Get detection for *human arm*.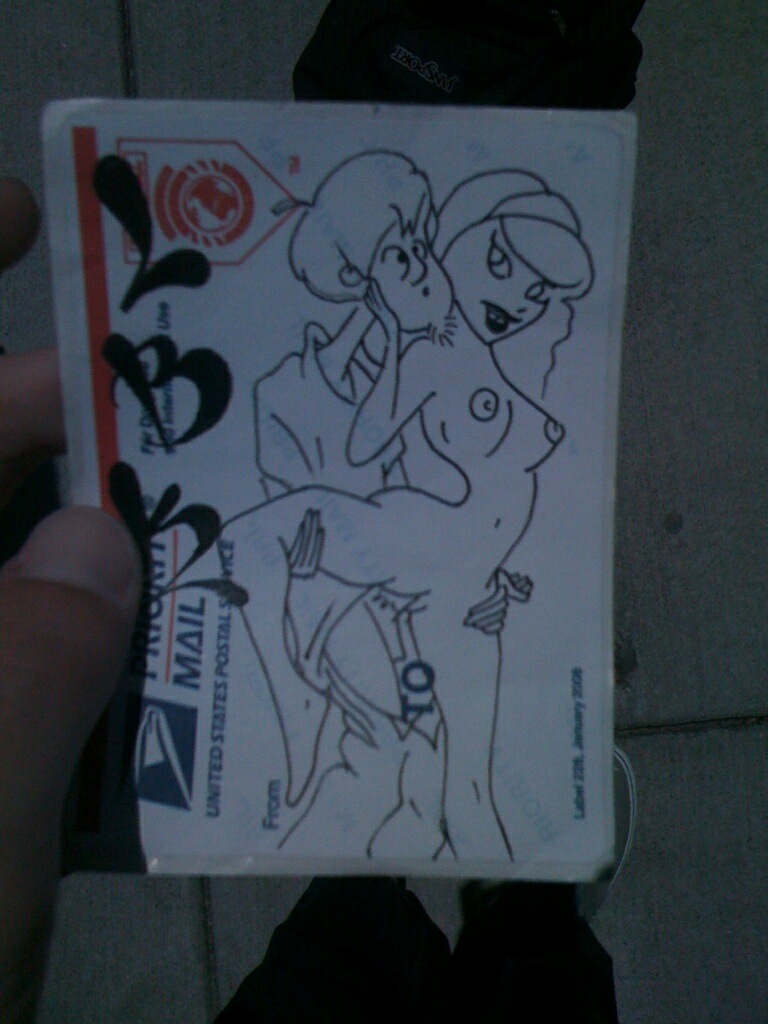
Detection: Rect(465, 582, 518, 637).
